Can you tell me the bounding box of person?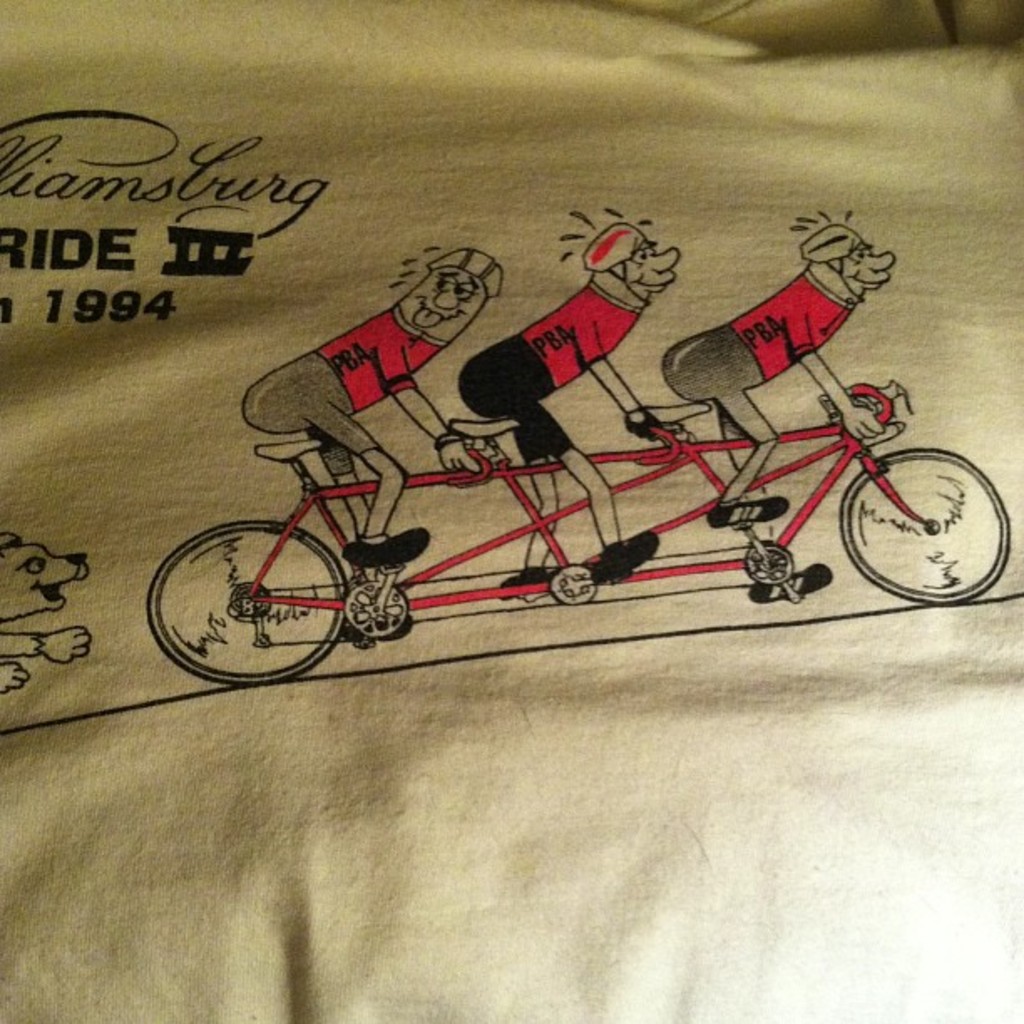
<region>238, 254, 505, 577</region>.
